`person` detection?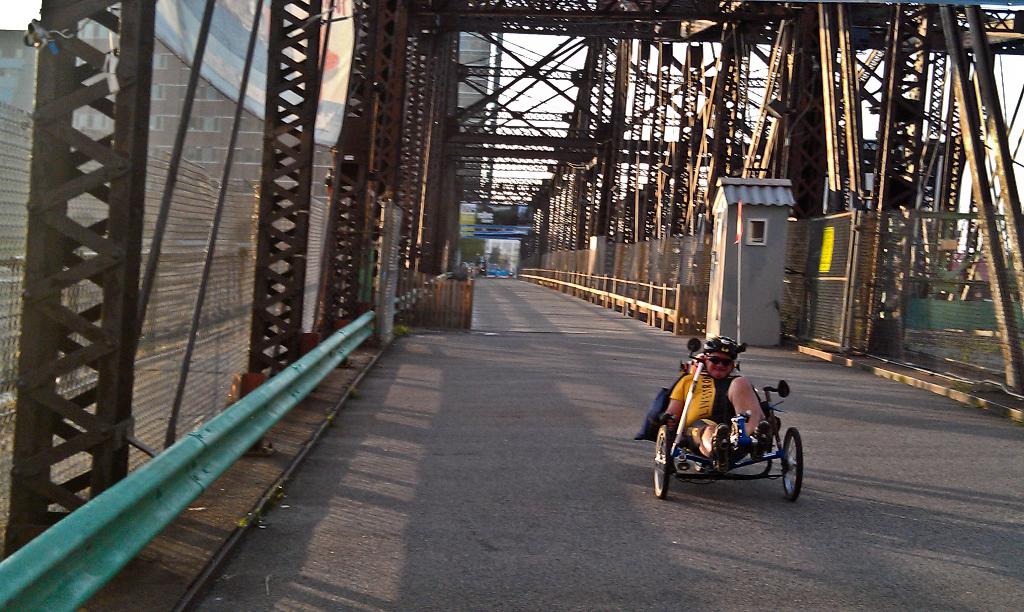
rect(646, 326, 799, 492)
